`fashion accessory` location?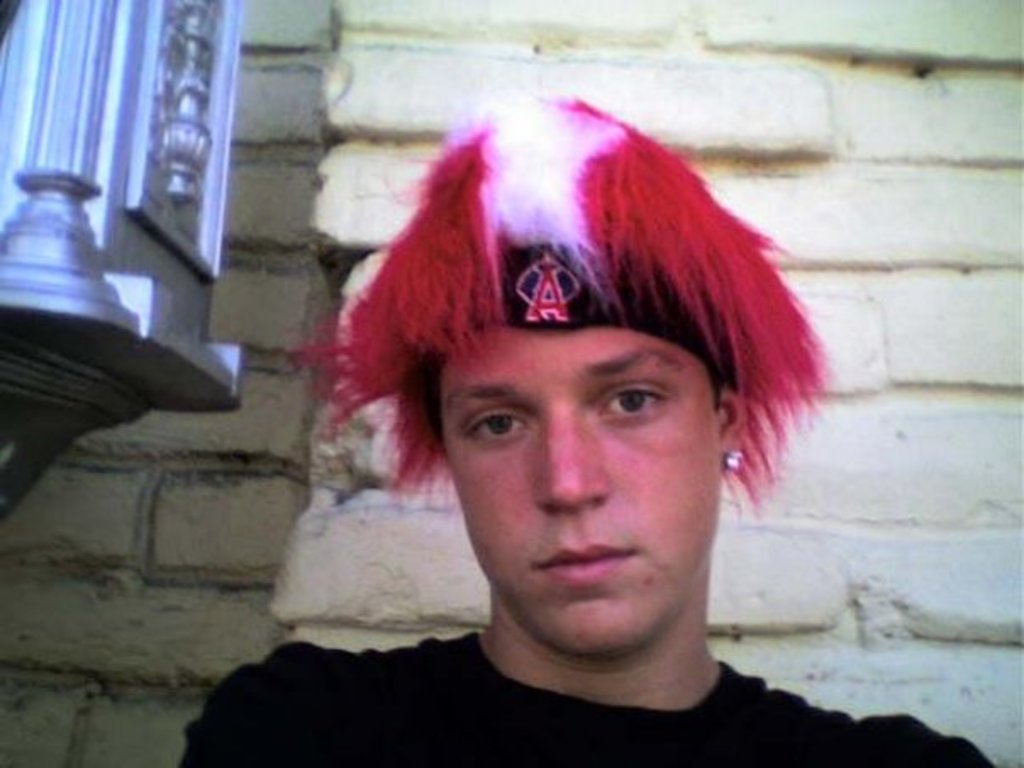
box=[724, 448, 737, 463]
